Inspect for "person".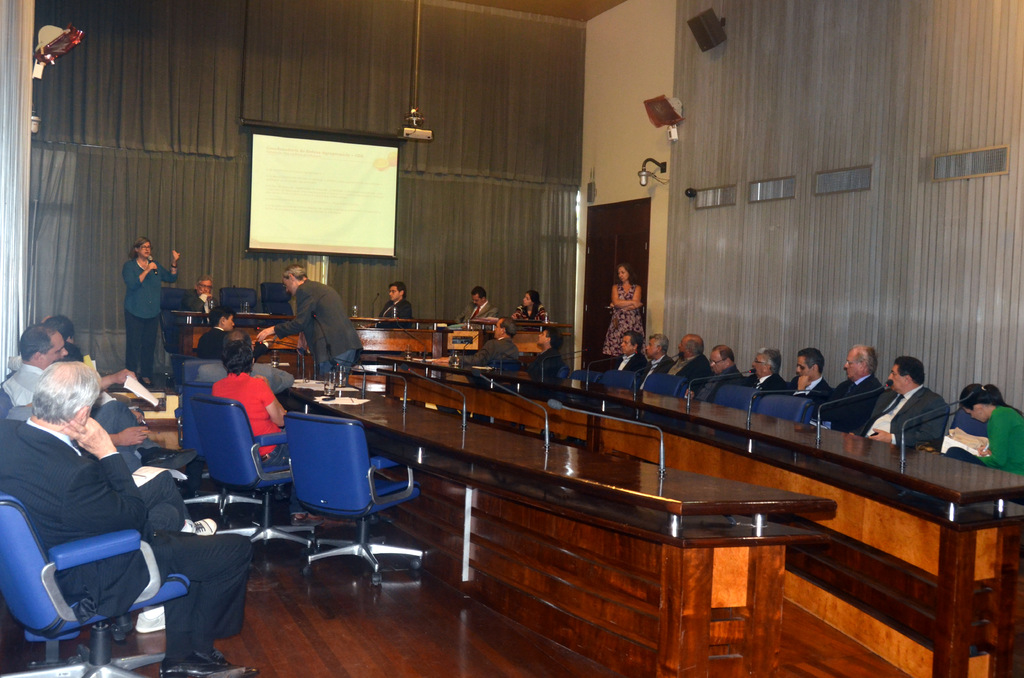
Inspection: pyautogui.locateOnScreen(458, 284, 498, 330).
